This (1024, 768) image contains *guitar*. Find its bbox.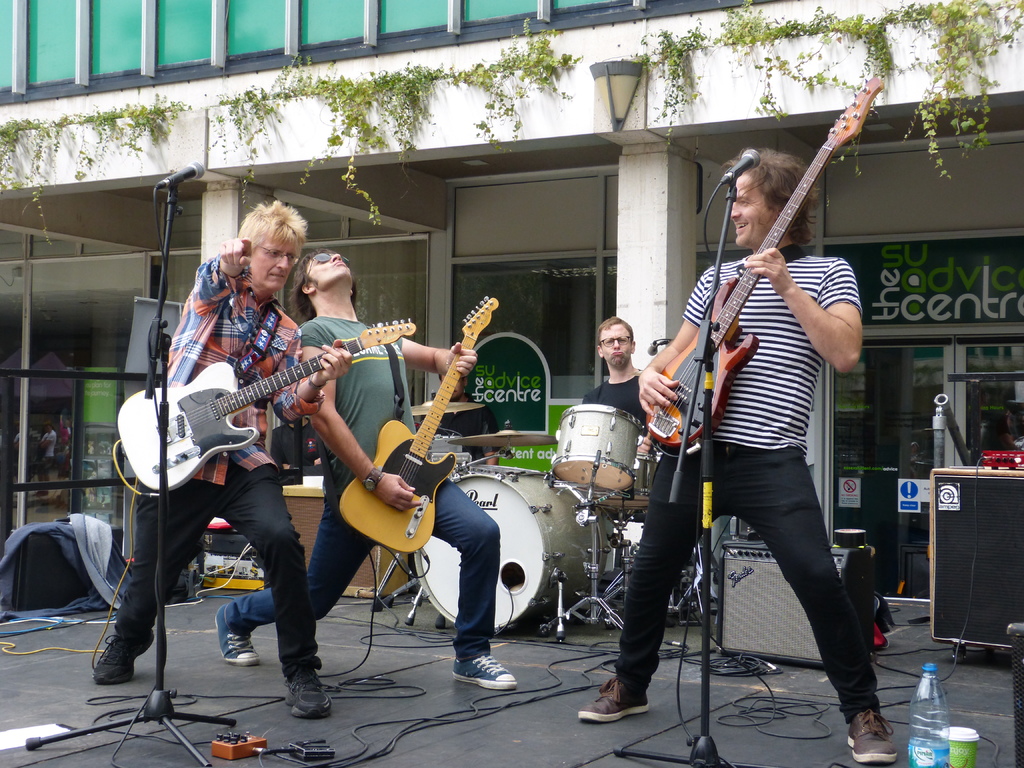
bbox=[335, 291, 500, 556].
